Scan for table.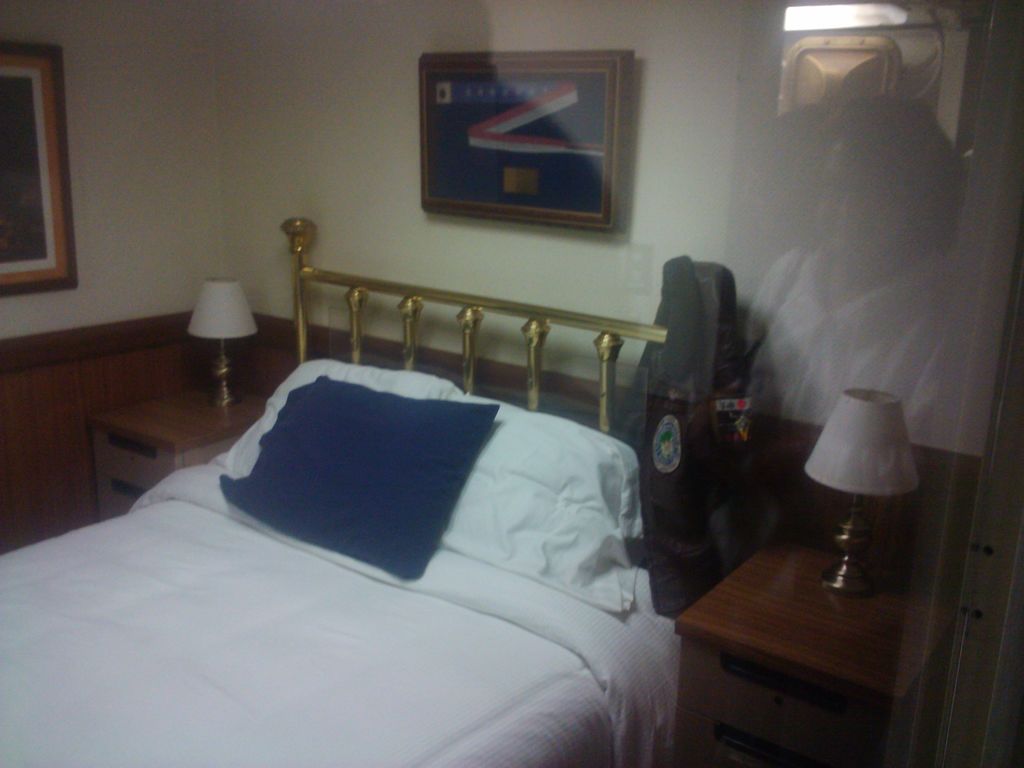
Scan result: x1=72, y1=376, x2=276, y2=520.
